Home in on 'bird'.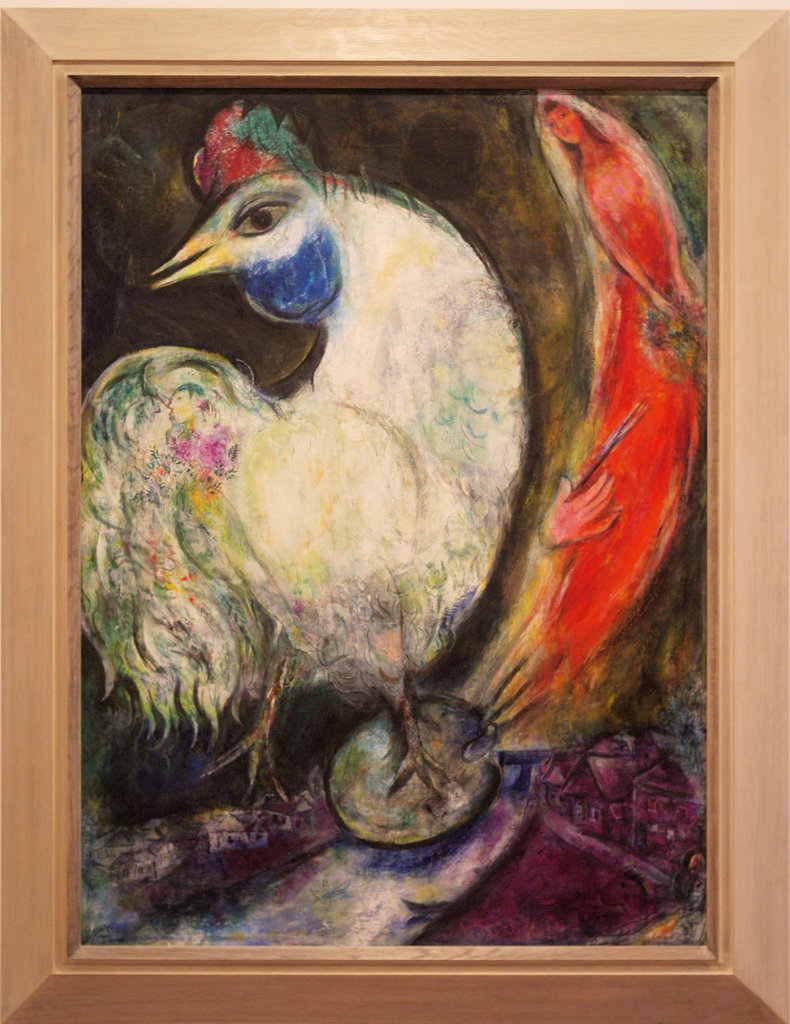
Homed in at 64 91 538 820.
